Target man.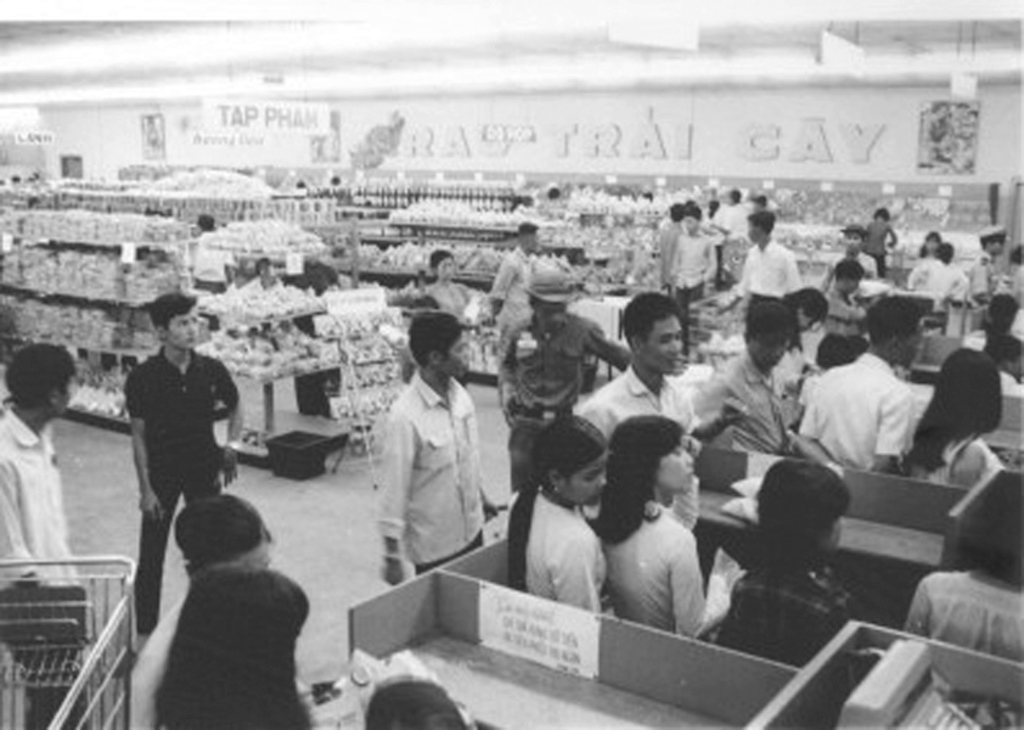
Target region: bbox(494, 266, 640, 423).
